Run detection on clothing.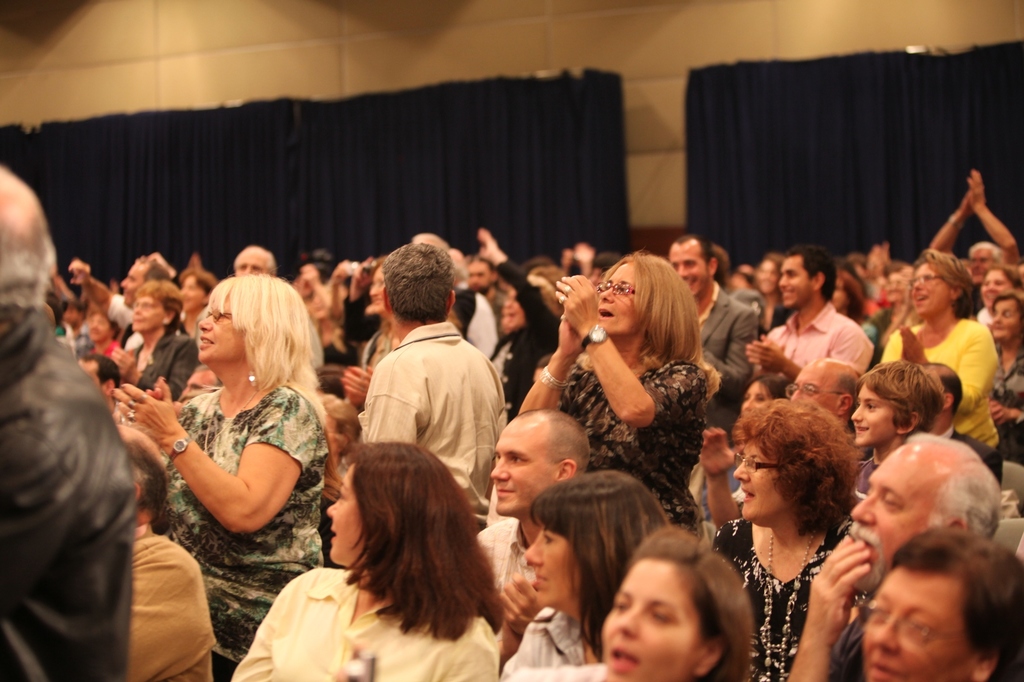
Result: 498/598/619/677.
